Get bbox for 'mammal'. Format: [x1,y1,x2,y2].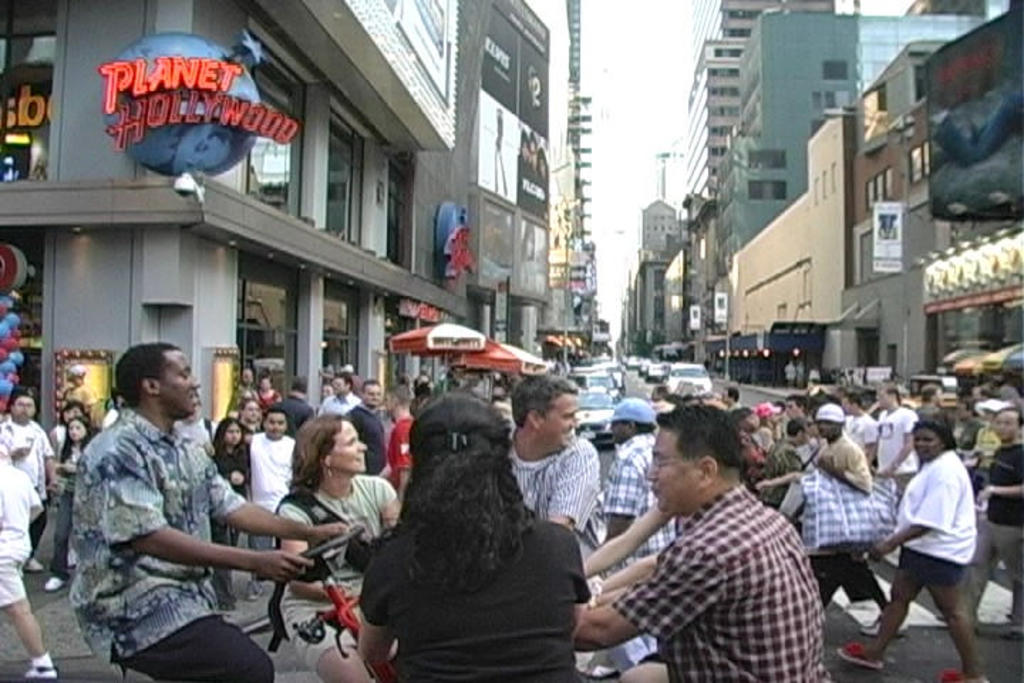
[843,390,878,461].
